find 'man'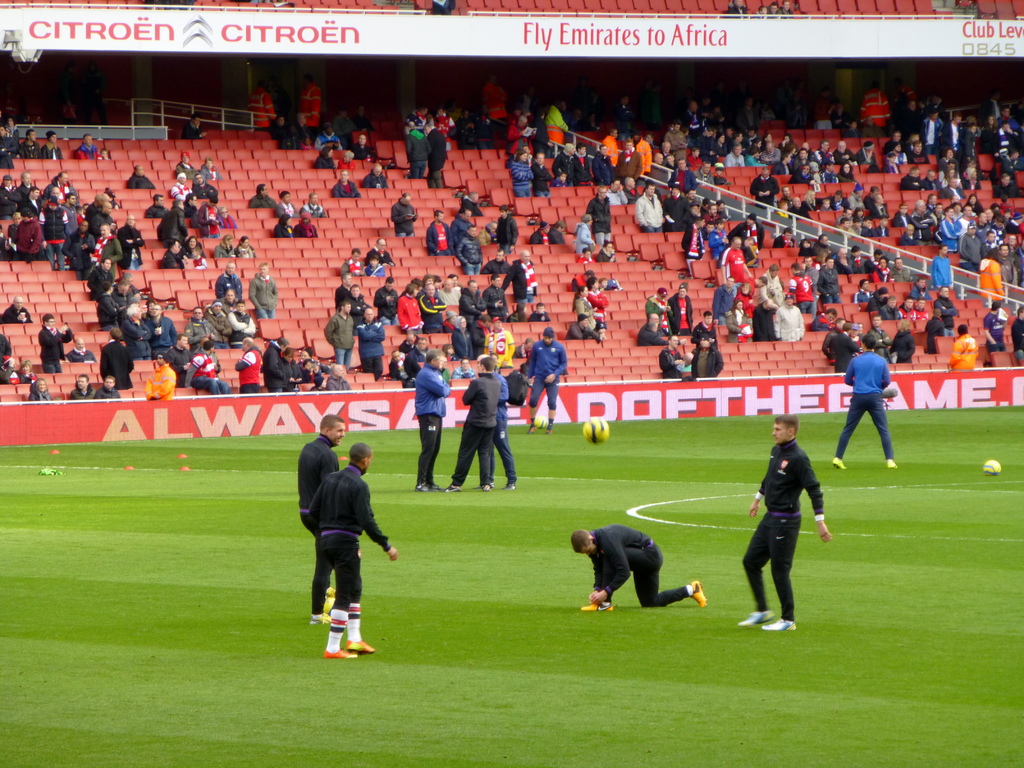
[486,273,515,321]
